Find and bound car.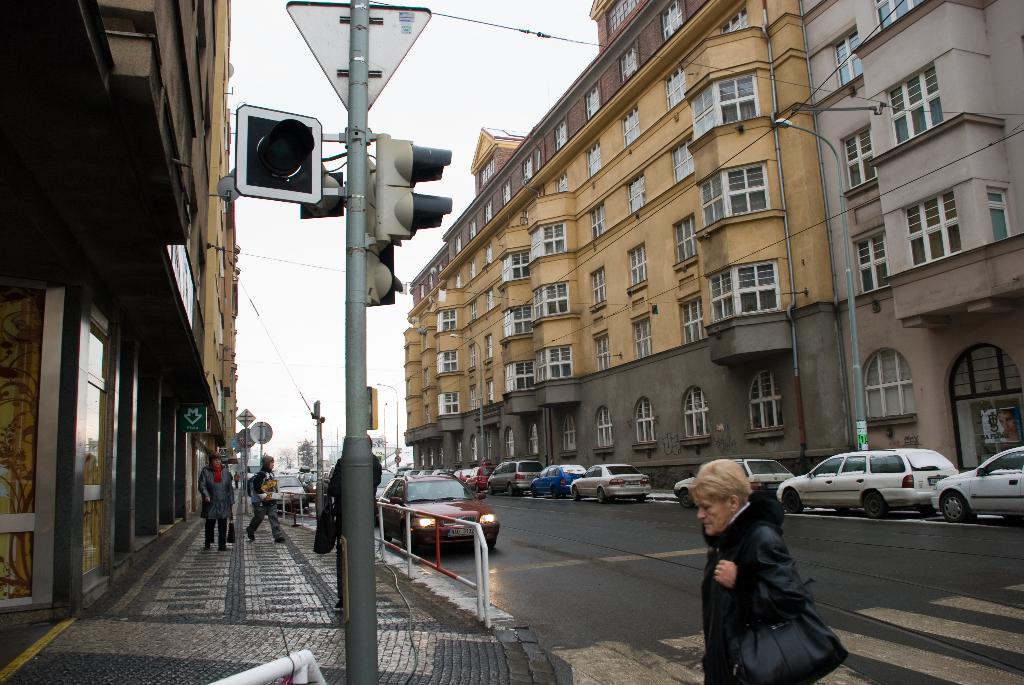
Bound: {"x1": 673, "y1": 451, "x2": 796, "y2": 507}.
